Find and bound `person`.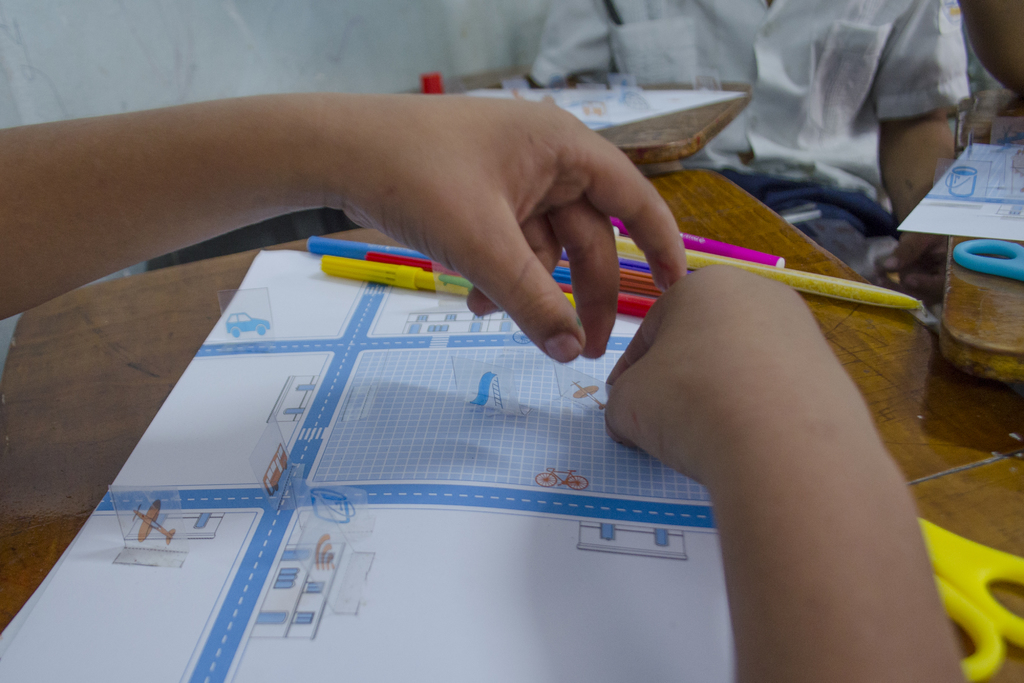
Bound: [0,92,967,682].
